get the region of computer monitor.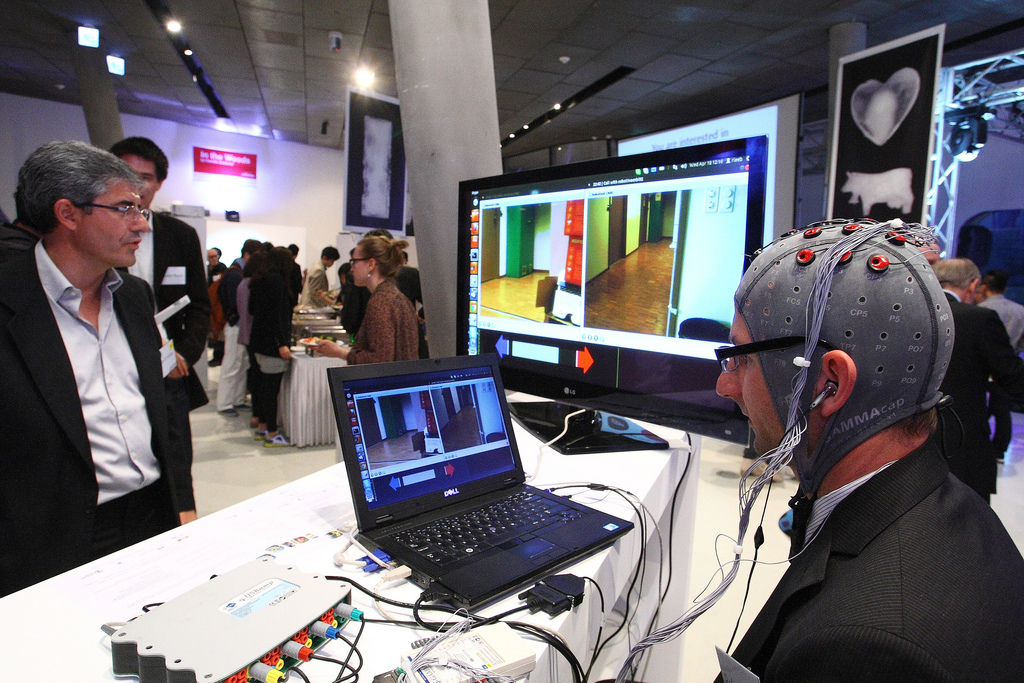
[453, 162, 767, 395].
